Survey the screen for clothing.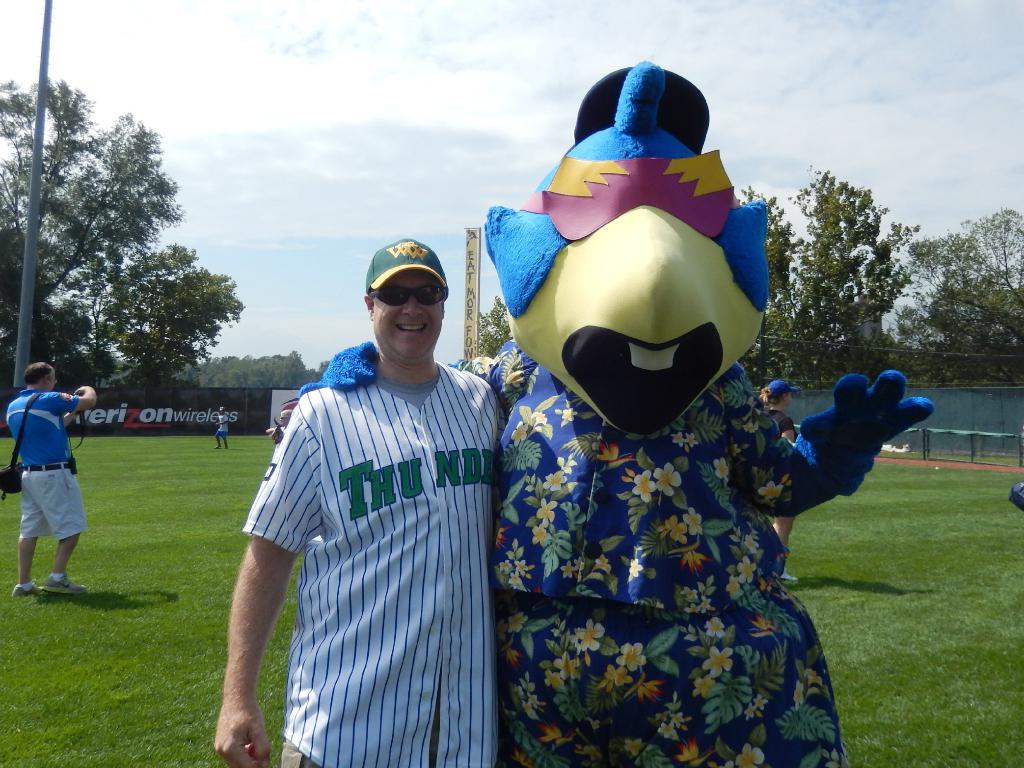
Survey found: bbox=[9, 393, 86, 537].
